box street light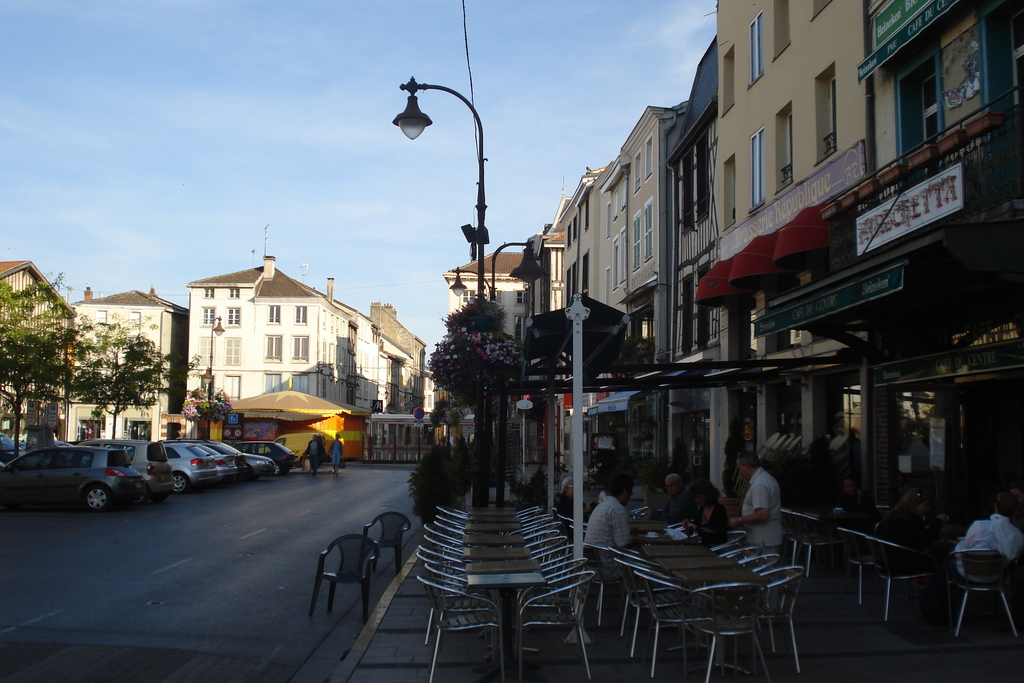
l=200, t=315, r=230, b=440
